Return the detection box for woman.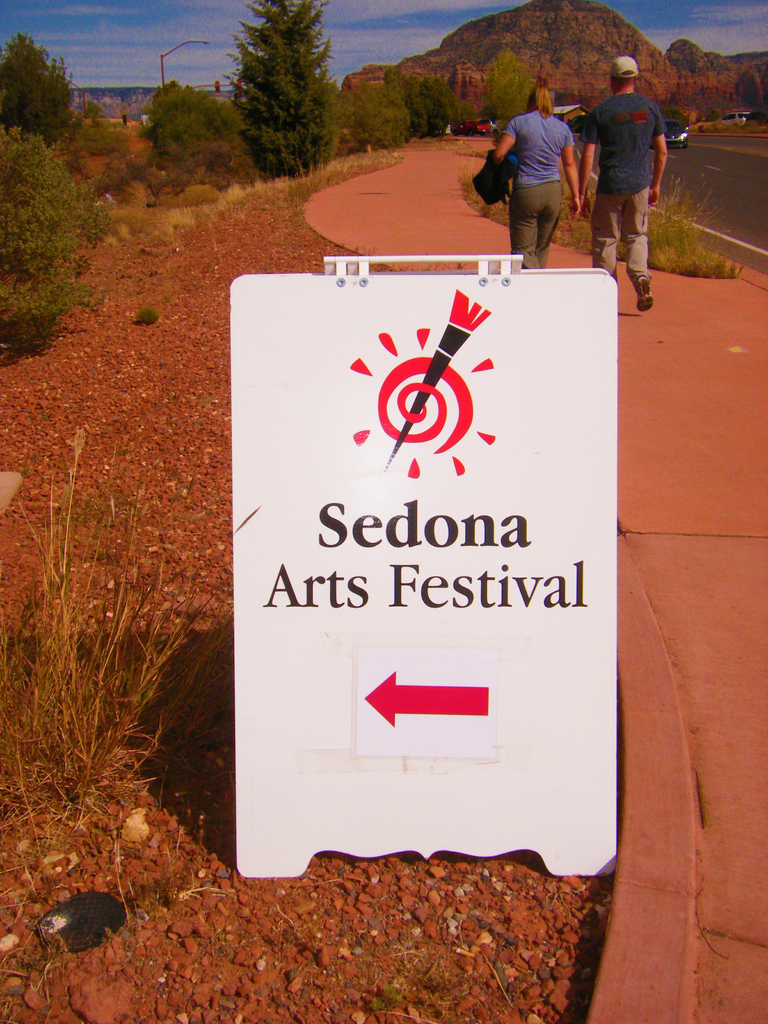
(491, 88, 586, 265).
